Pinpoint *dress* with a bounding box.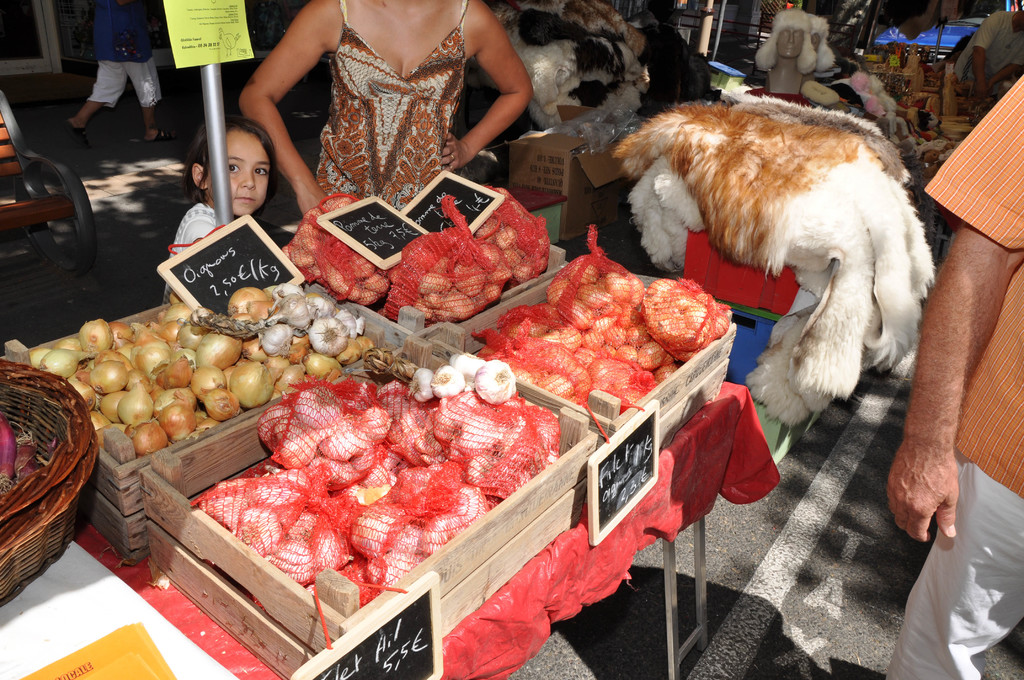
312:0:475:207.
